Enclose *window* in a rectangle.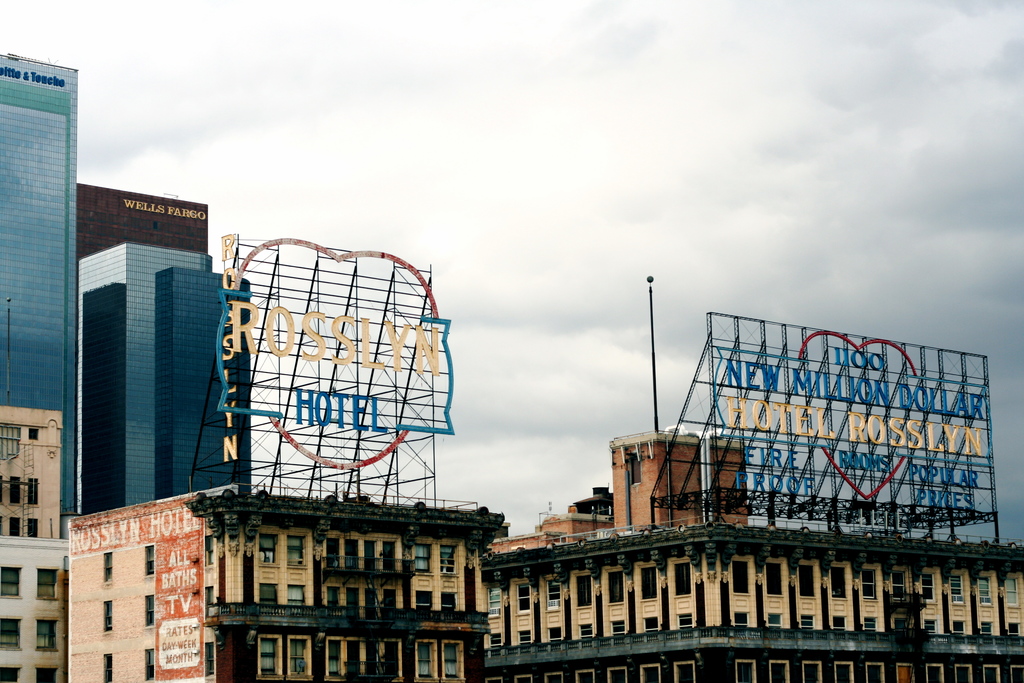
[x1=329, y1=584, x2=341, y2=613].
